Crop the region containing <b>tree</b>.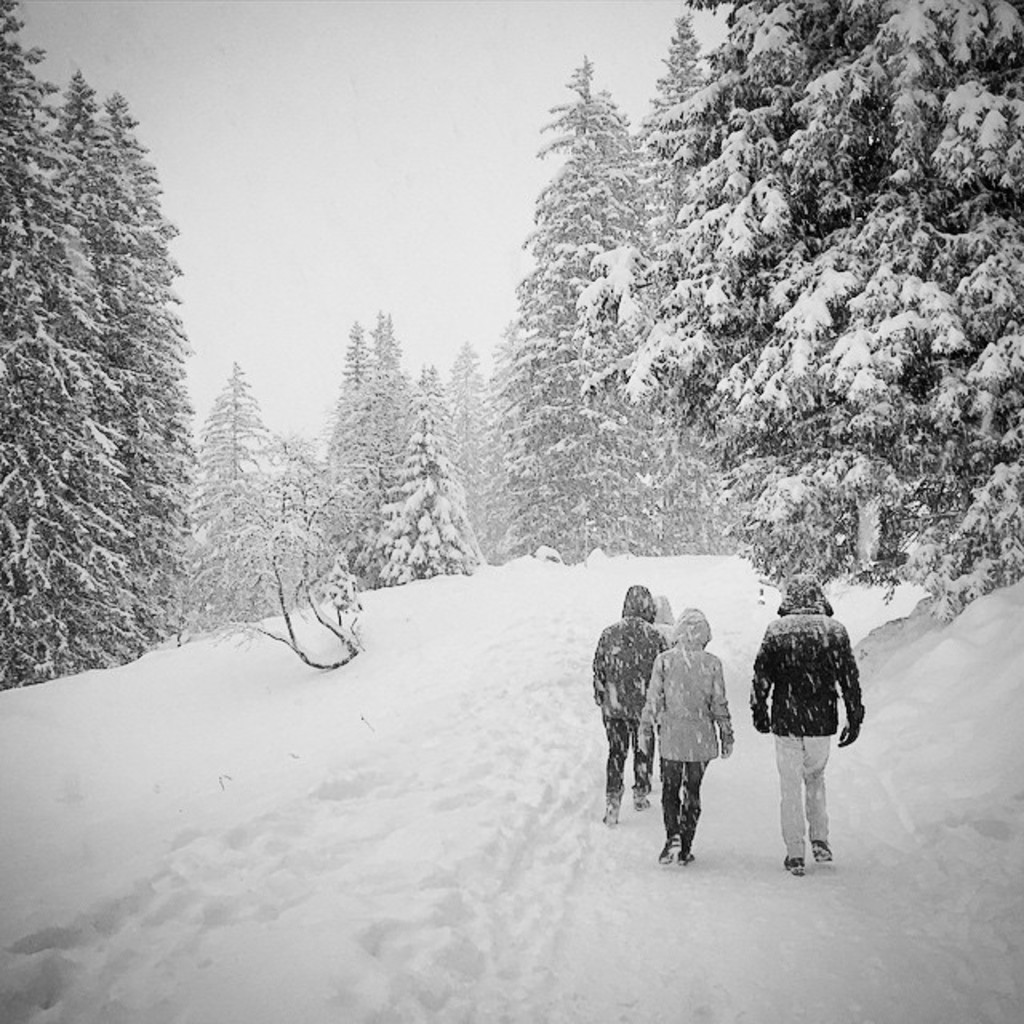
Crop region: region(378, 312, 411, 475).
